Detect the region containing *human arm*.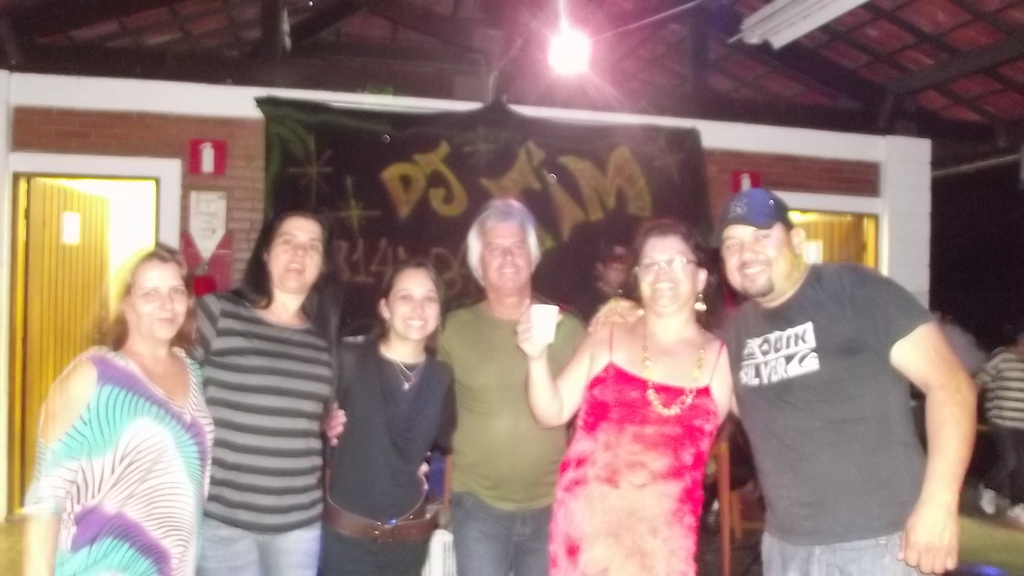
<box>423,383,458,465</box>.
